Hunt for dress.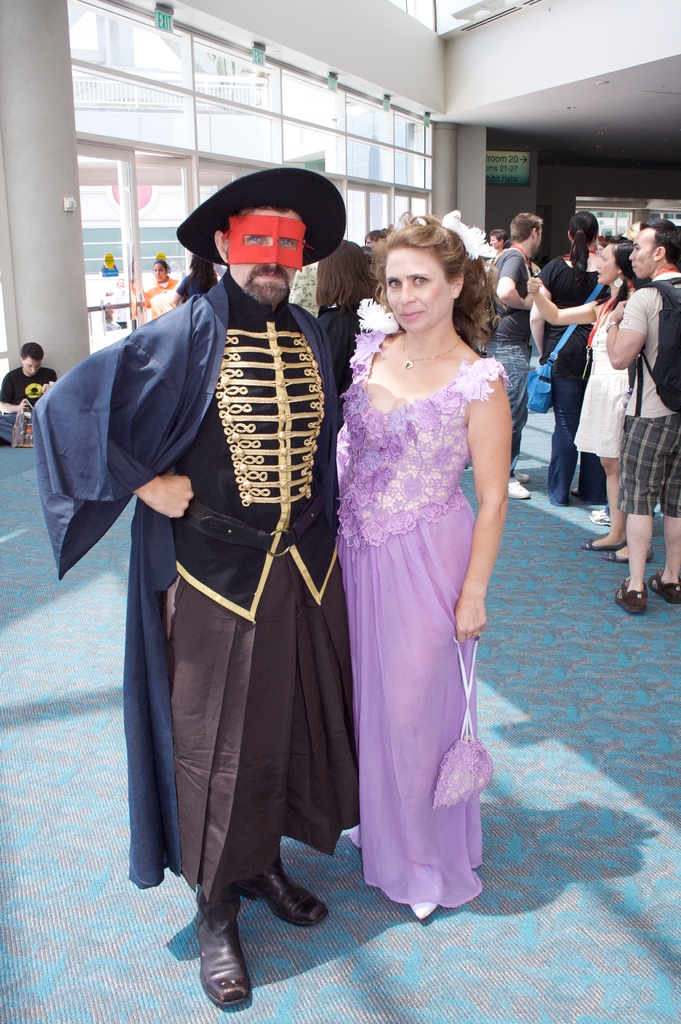
Hunted down at x1=332 y1=323 x2=507 y2=925.
